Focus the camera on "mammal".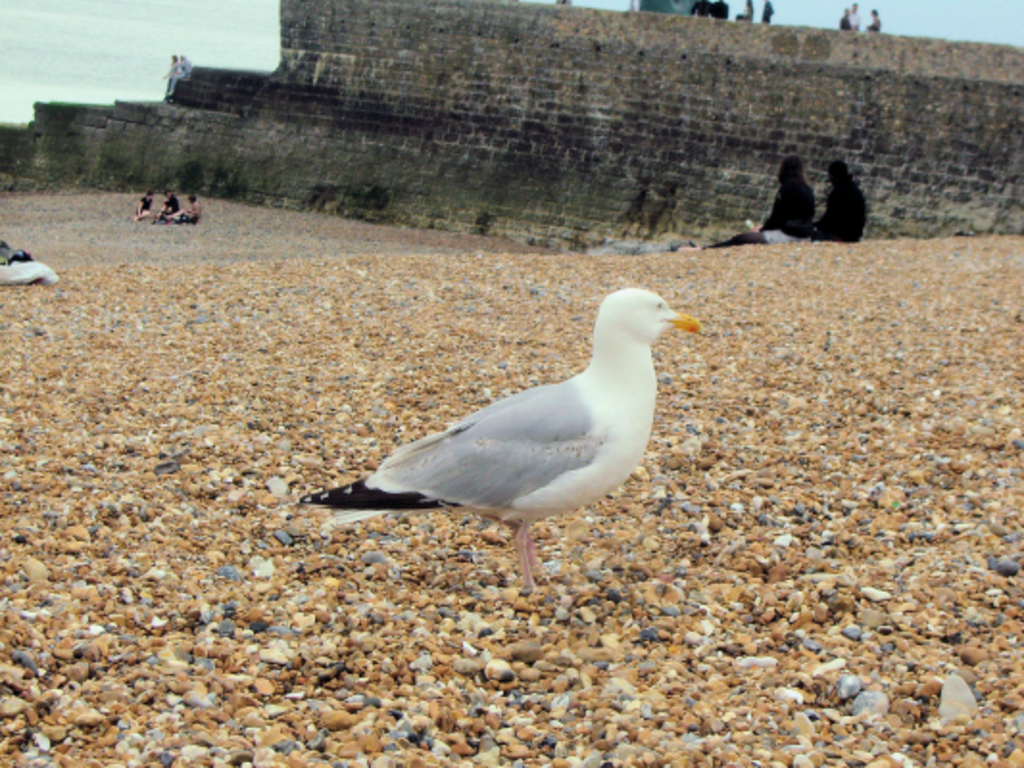
Focus region: x1=853, y1=2, x2=859, y2=31.
